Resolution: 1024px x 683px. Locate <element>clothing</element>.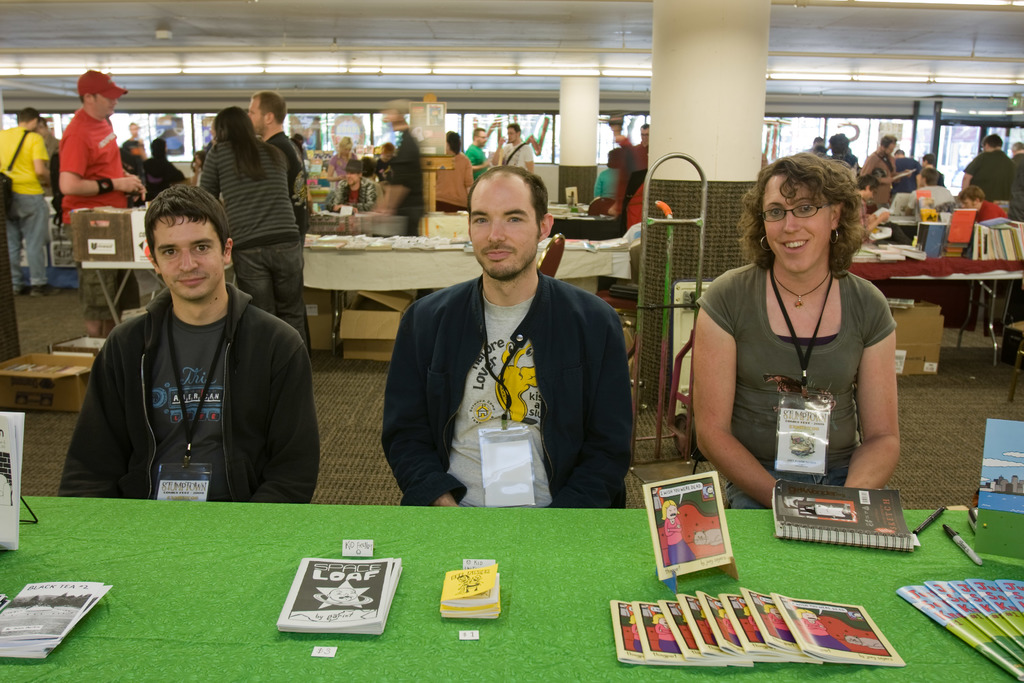
[x1=596, y1=168, x2=618, y2=200].
